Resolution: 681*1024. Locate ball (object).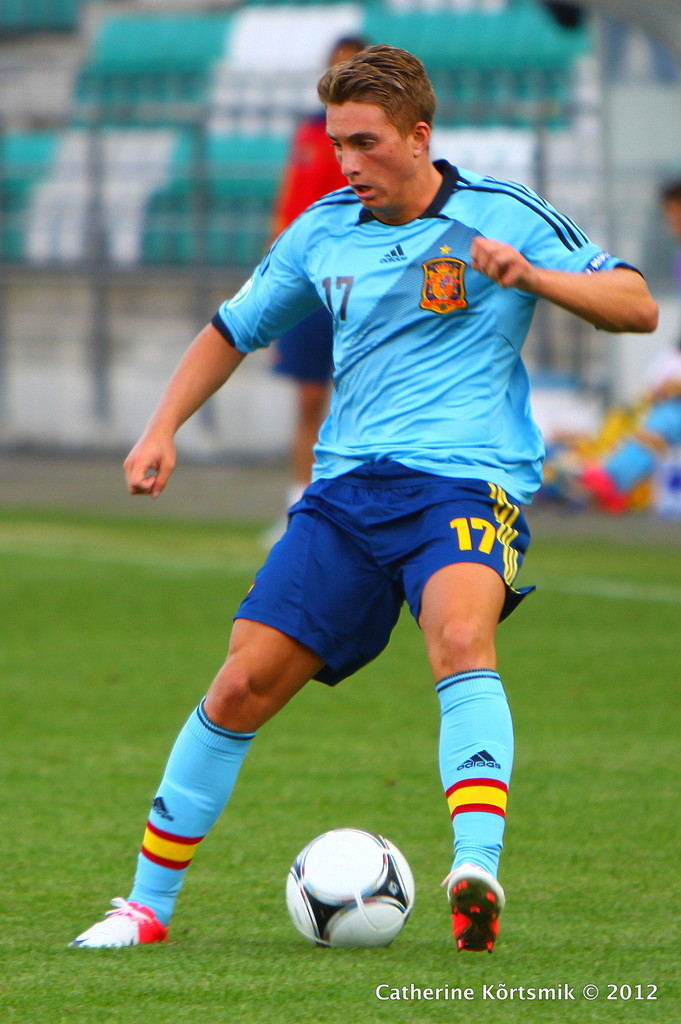
{"left": 283, "top": 827, "right": 419, "bottom": 953}.
